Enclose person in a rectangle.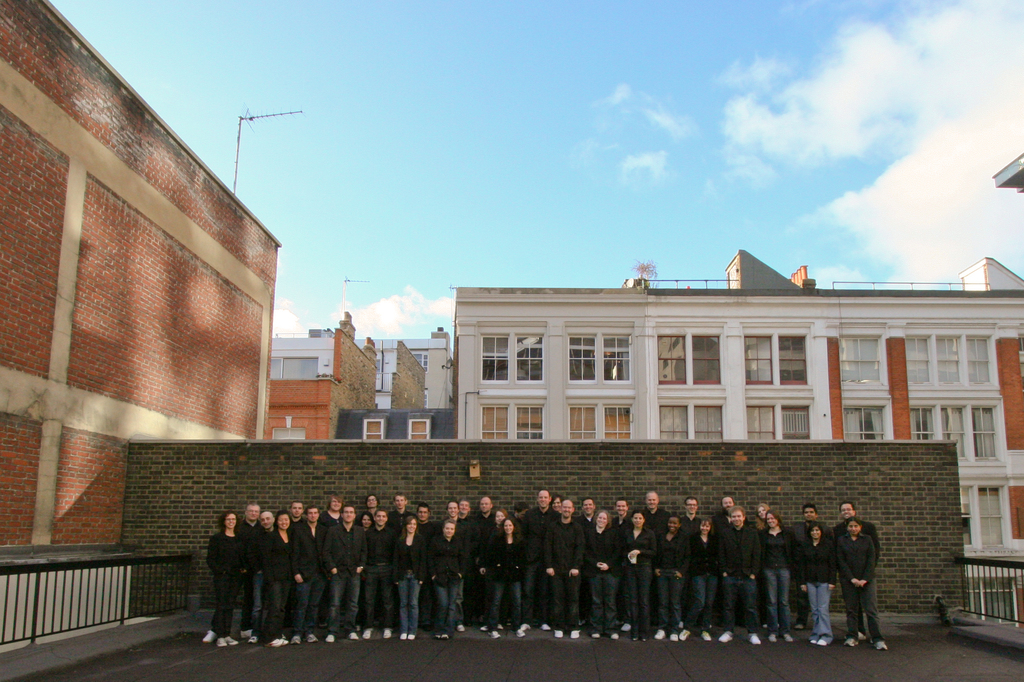
pyautogui.locateOnScreen(363, 505, 394, 641).
